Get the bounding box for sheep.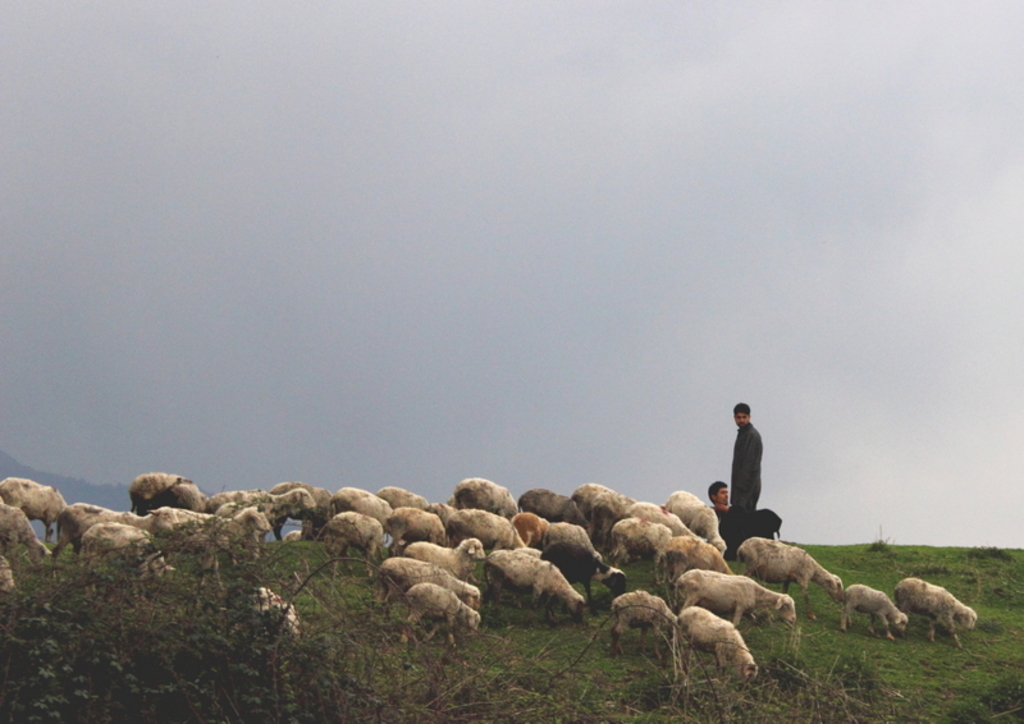
left=476, top=540, right=584, bottom=618.
